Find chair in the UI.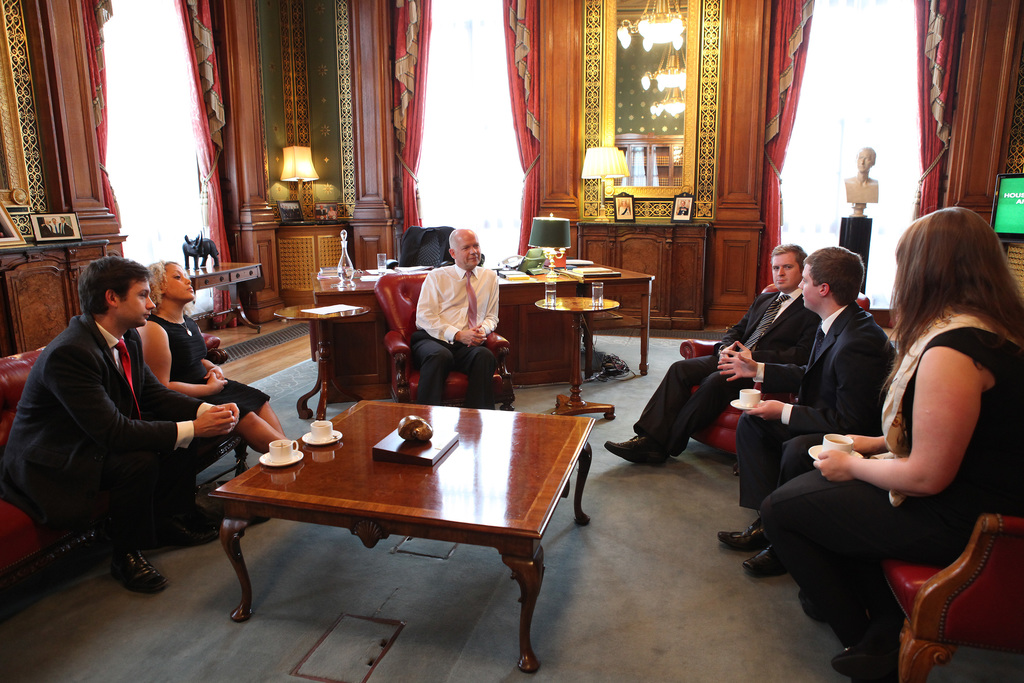
UI element at bbox=[374, 272, 518, 405].
